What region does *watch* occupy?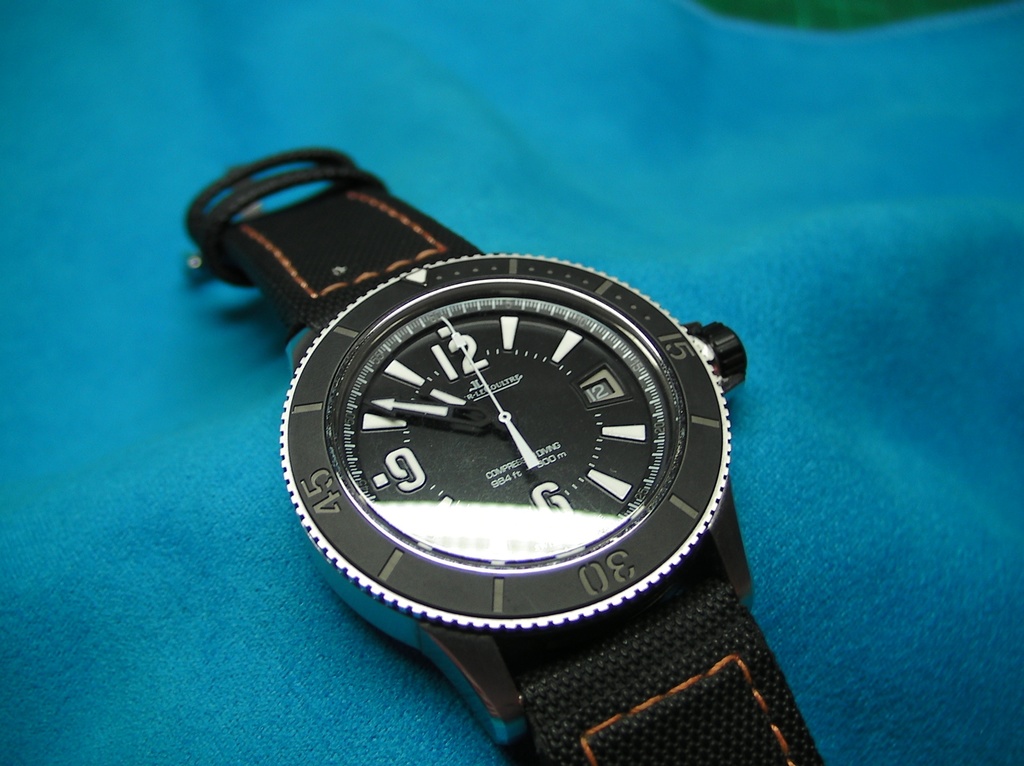
(left=184, top=145, right=827, bottom=765).
